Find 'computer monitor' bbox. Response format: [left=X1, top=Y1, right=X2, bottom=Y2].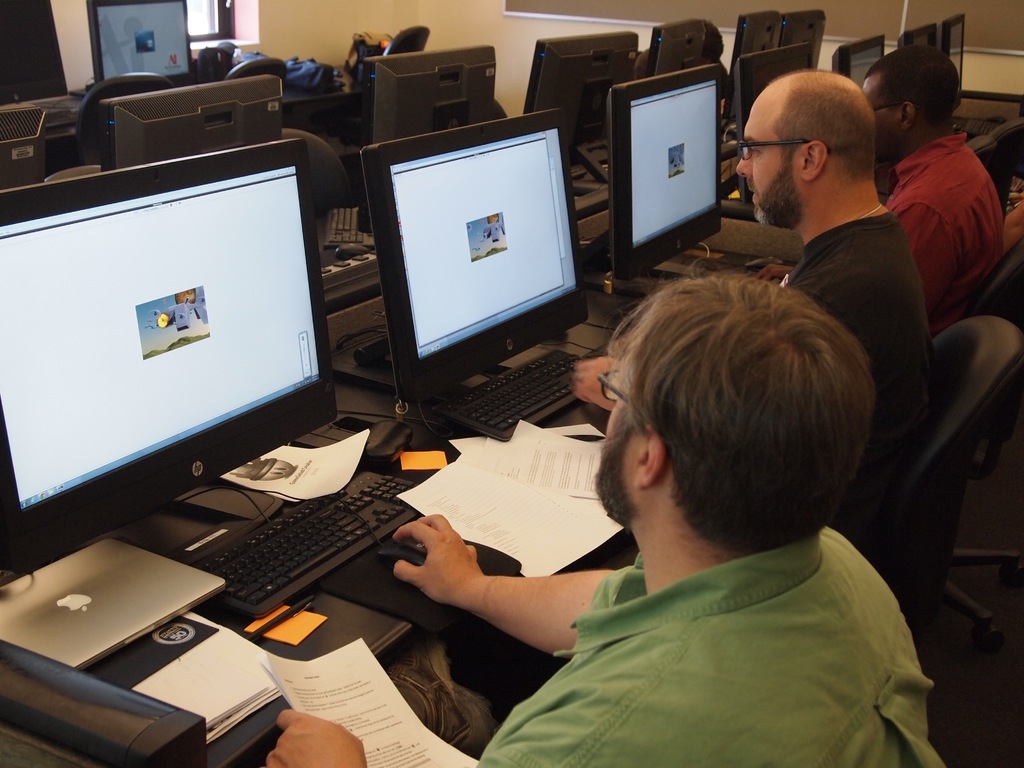
[left=367, top=103, right=604, bottom=423].
